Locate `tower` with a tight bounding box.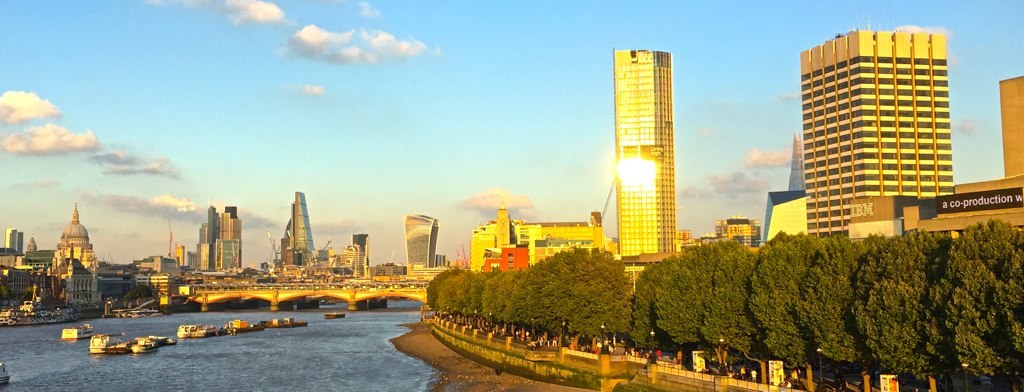
select_region(6, 227, 24, 254).
